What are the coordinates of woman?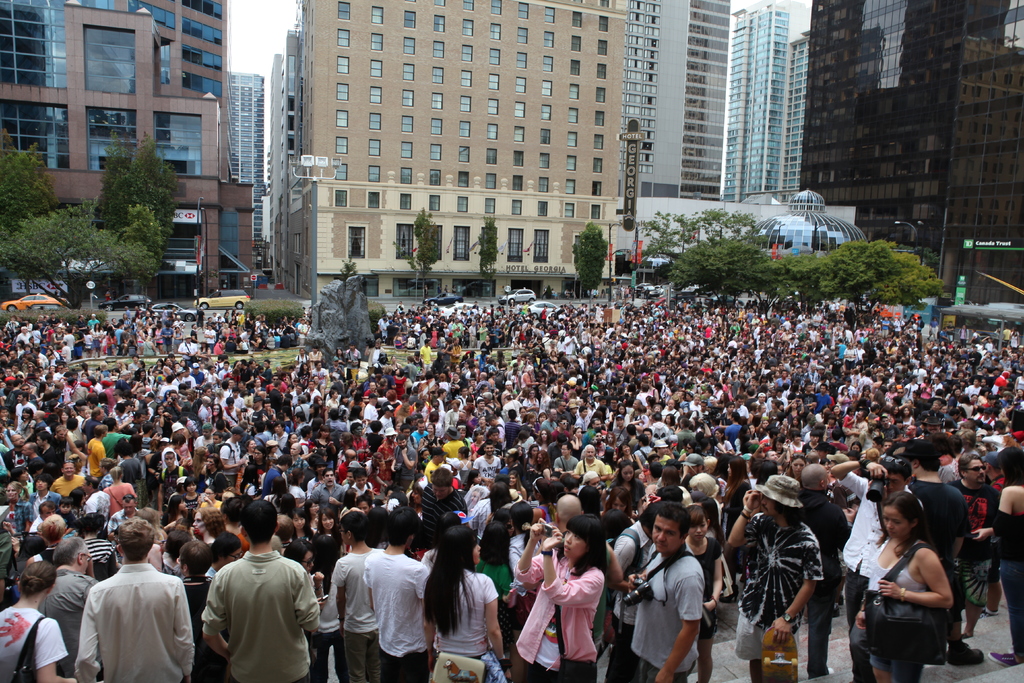
<region>248, 443, 271, 480</region>.
